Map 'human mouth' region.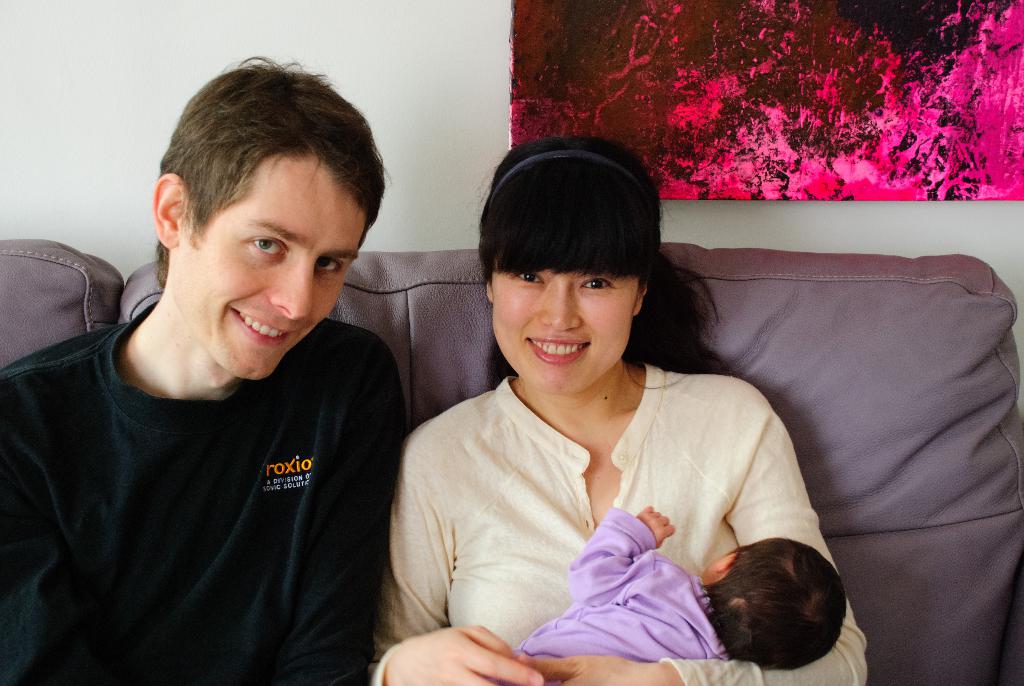
Mapped to BBox(524, 334, 589, 361).
